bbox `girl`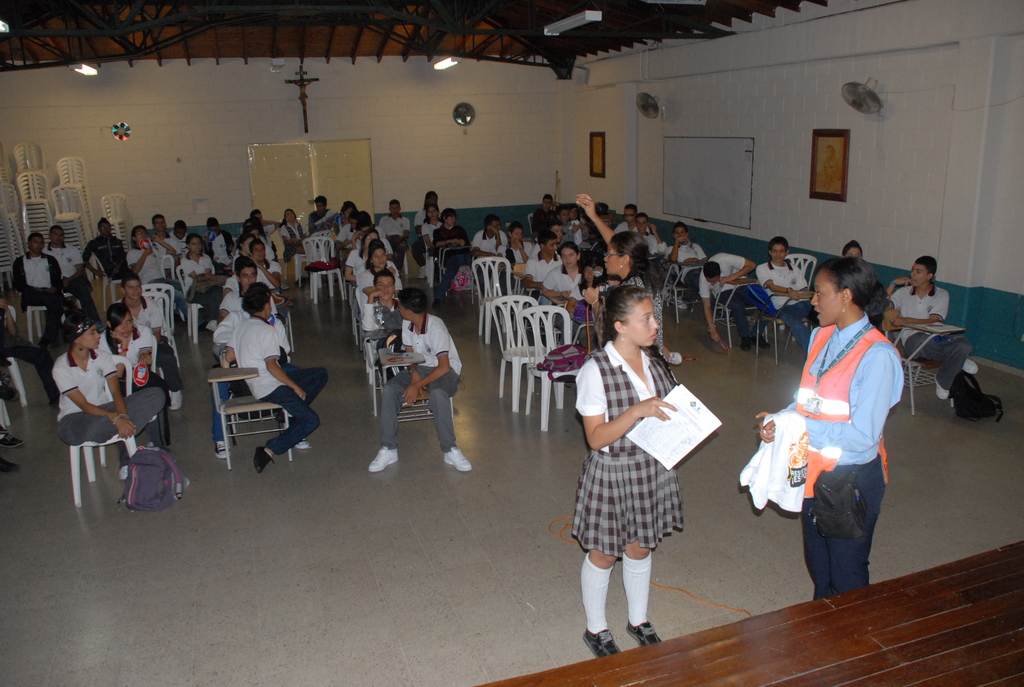
57 326 173 438
